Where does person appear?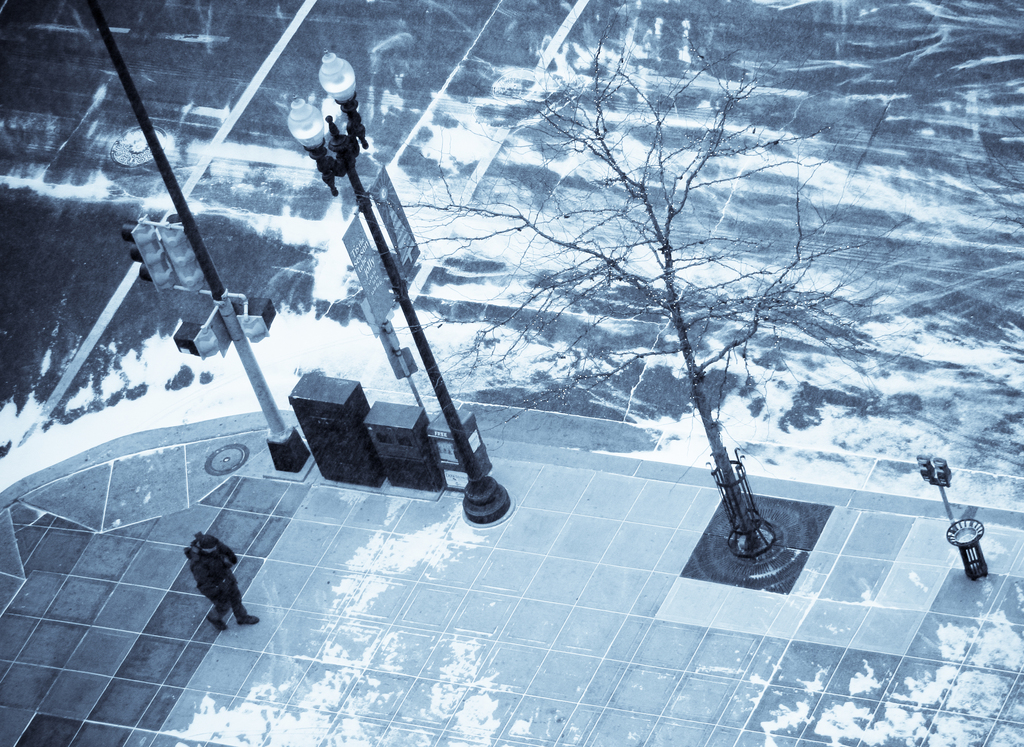
Appears at (189,547,227,633).
